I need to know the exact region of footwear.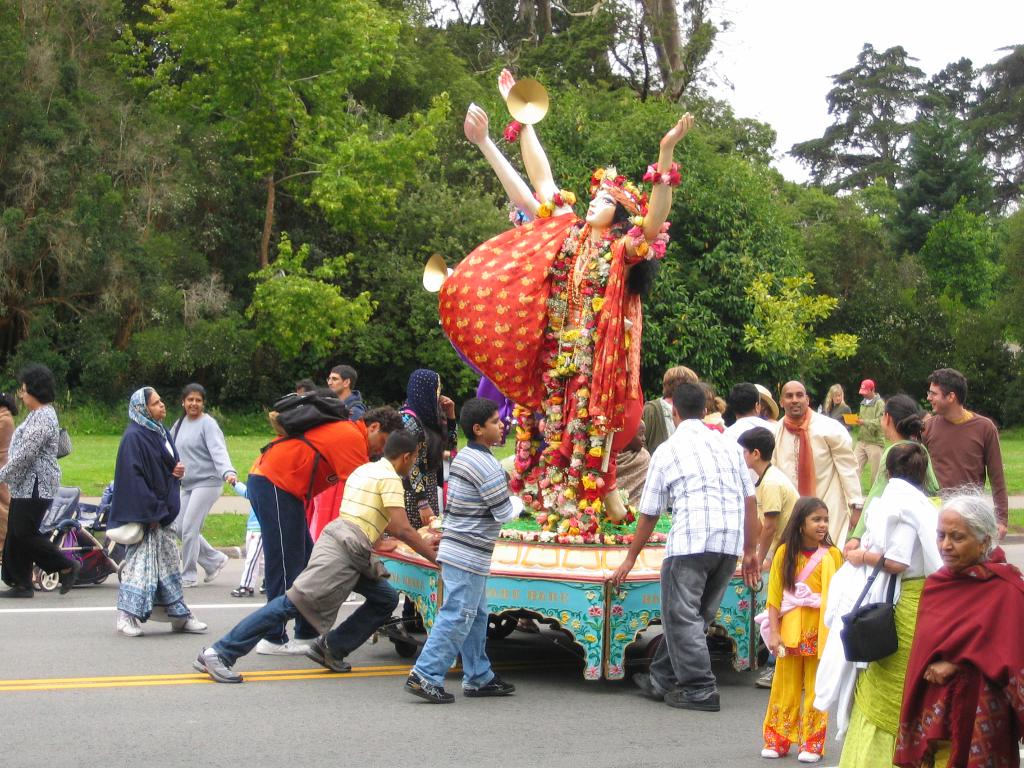
Region: pyautogui.locateOnScreen(460, 679, 516, 699).
